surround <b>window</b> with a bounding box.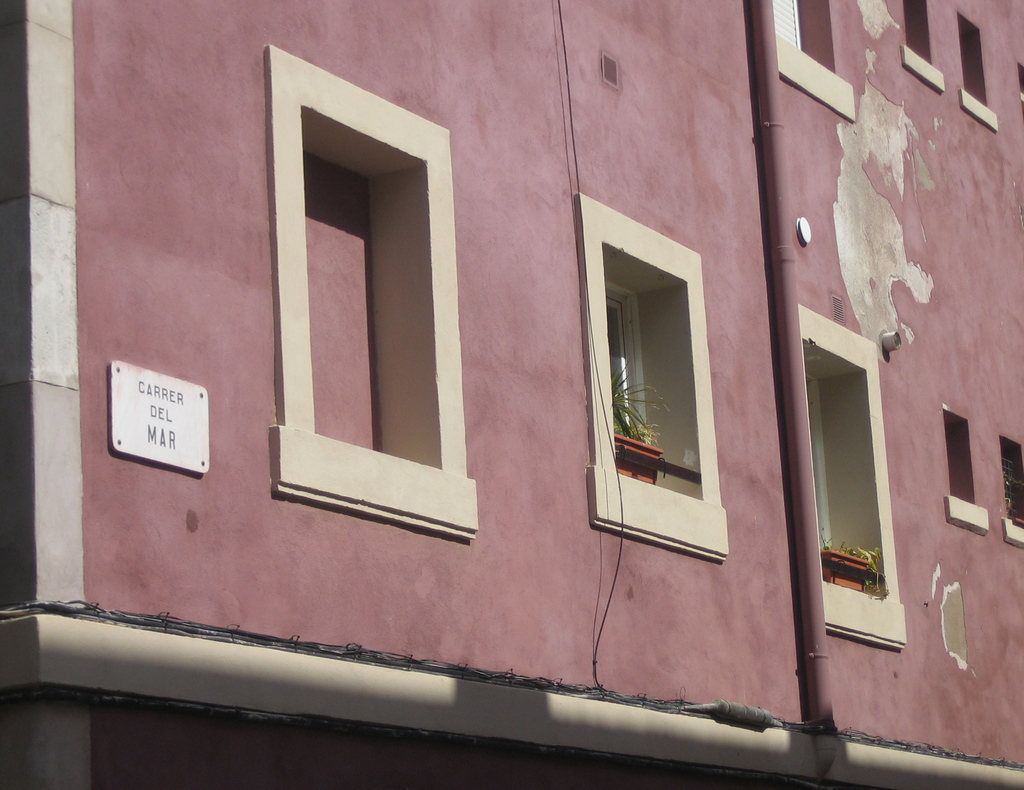
x1=904, y1=0, x2=950, y2=95.
